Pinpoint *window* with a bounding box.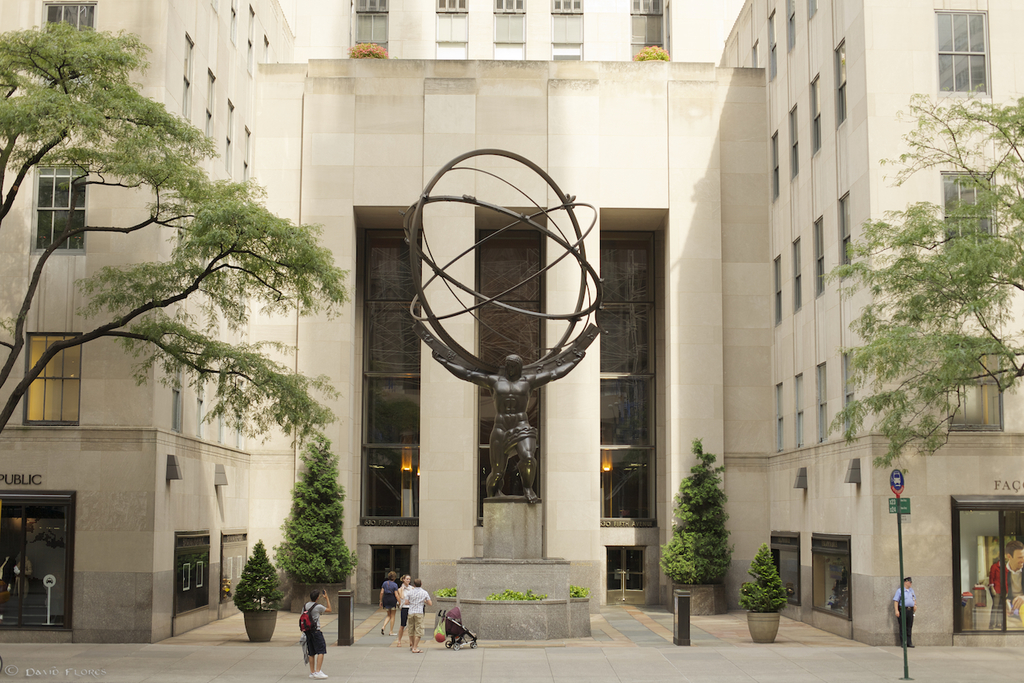
(489, 0, 526, 60).
